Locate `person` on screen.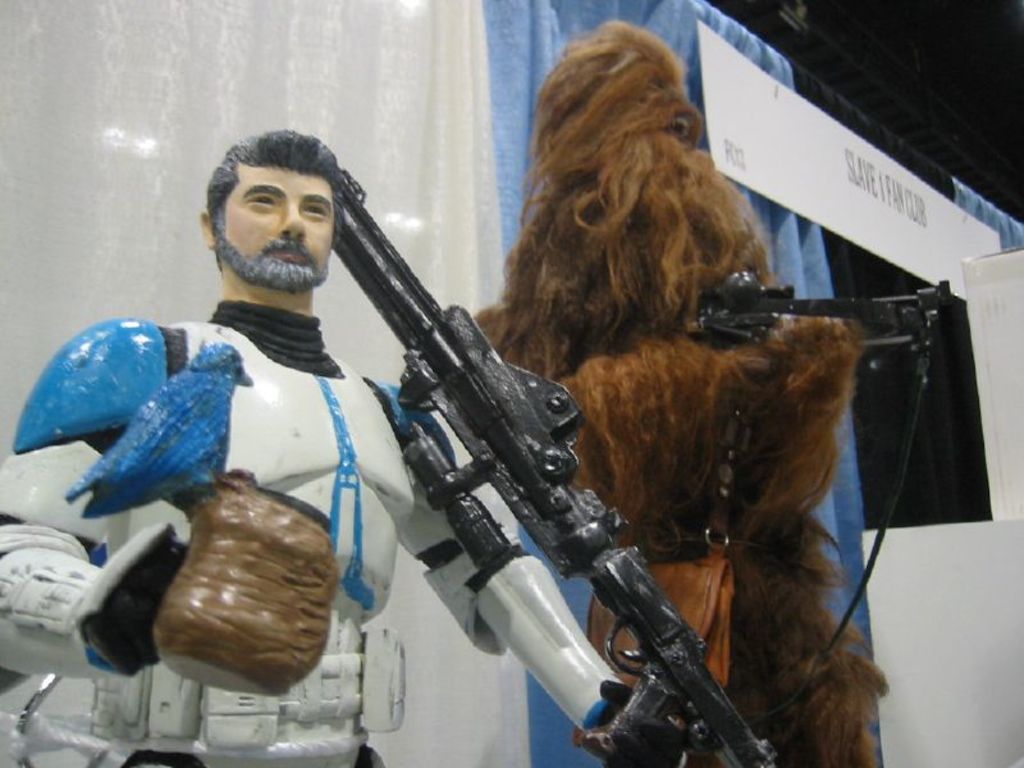
On screen at region(0, 129, 632, 767).
